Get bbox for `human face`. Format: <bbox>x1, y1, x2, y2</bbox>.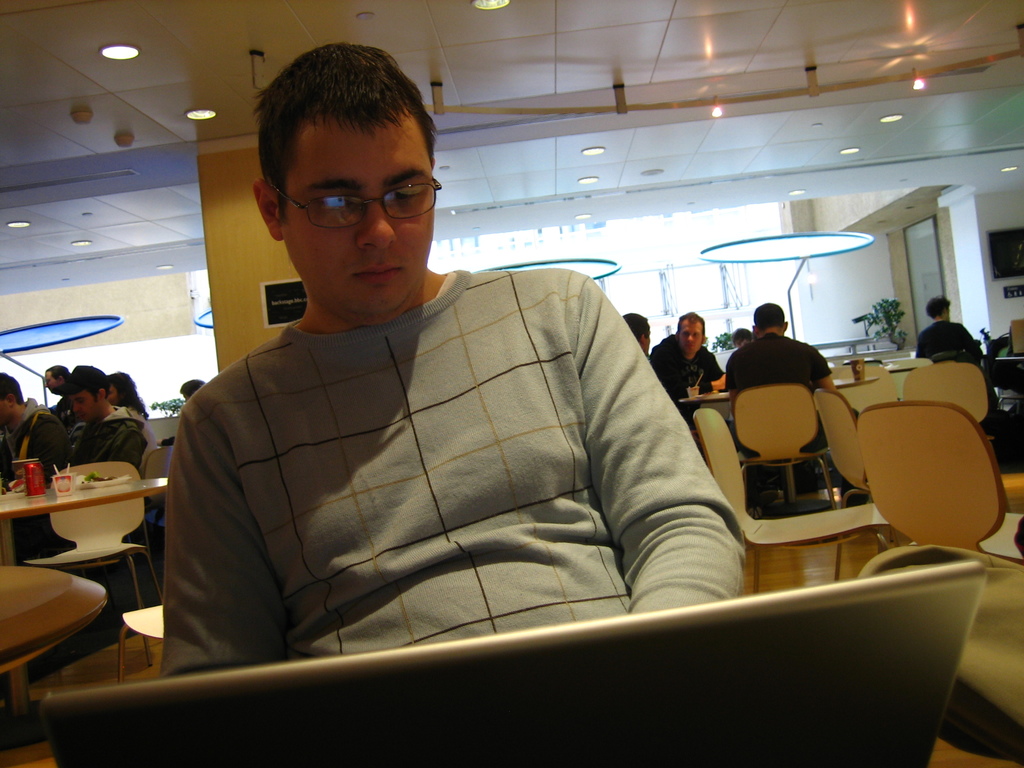
<bbox>279, 122, 440, 318</bbox>.
